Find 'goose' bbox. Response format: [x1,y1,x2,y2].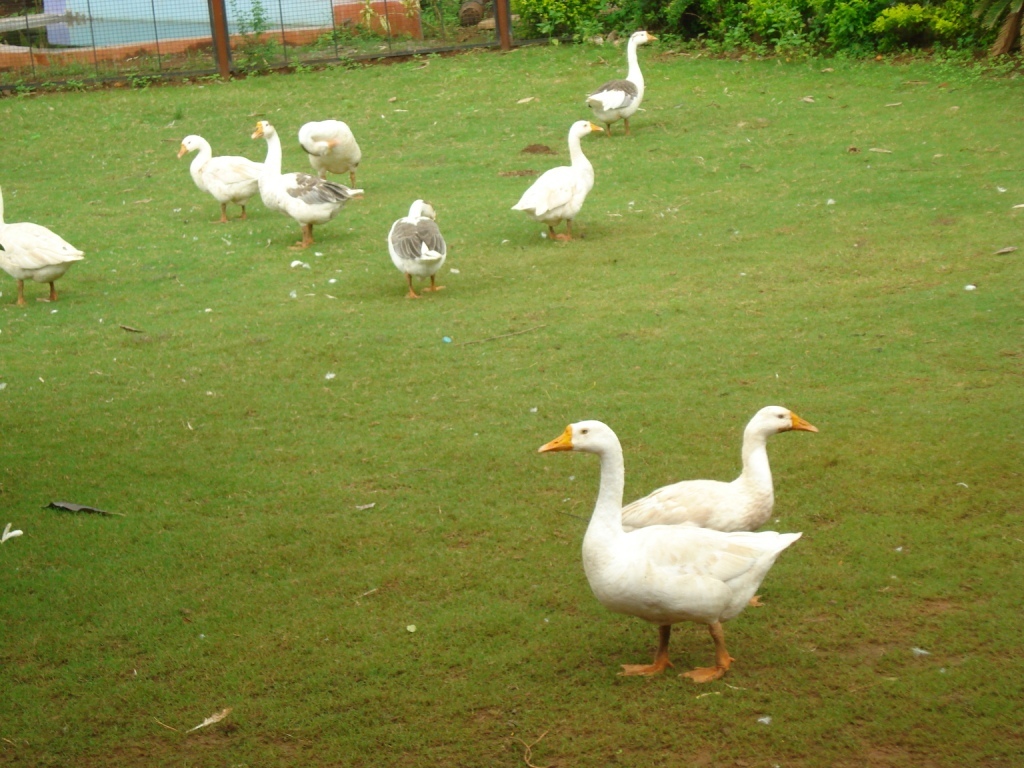
[253,118,363,249].
